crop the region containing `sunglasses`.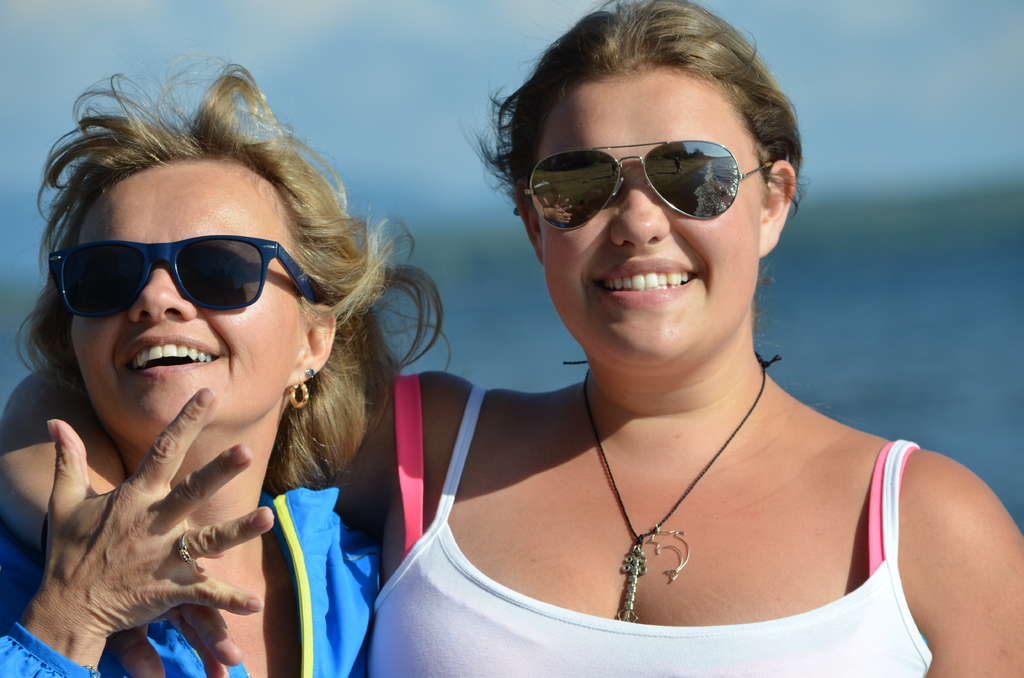
Crop region: x1=523 y1=141 x2=779 y2=229.
